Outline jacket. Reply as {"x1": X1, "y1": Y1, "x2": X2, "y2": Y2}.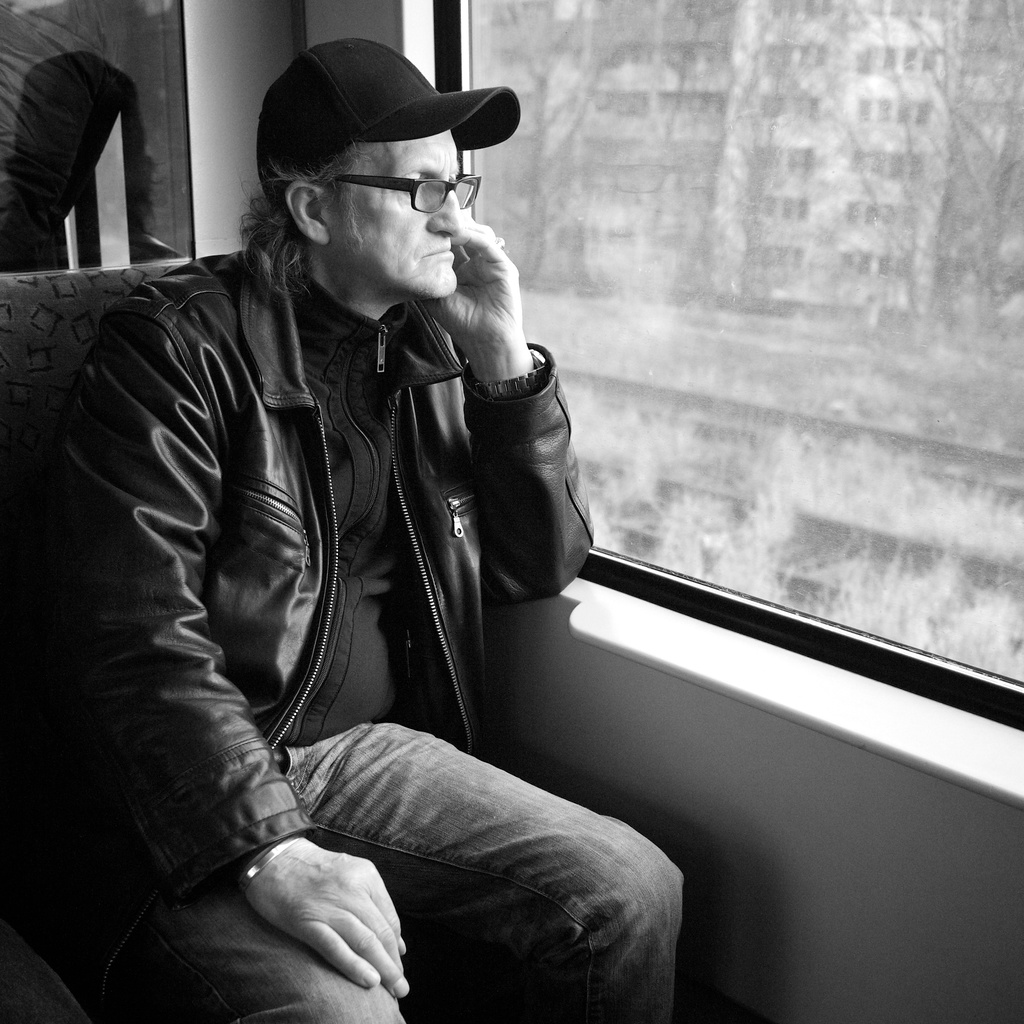
{"x1": 63, "y1": 235, "x2": 620, "y2": 895}.
